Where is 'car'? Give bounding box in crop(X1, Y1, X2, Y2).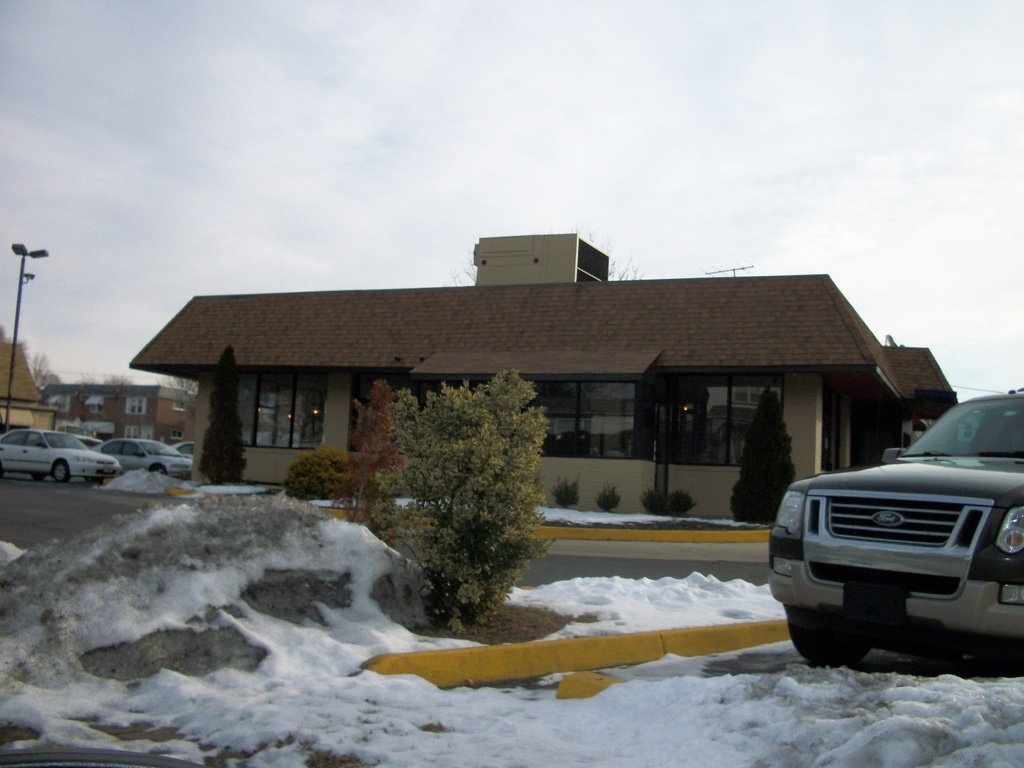
crop(769, 385, 1023, 675).
